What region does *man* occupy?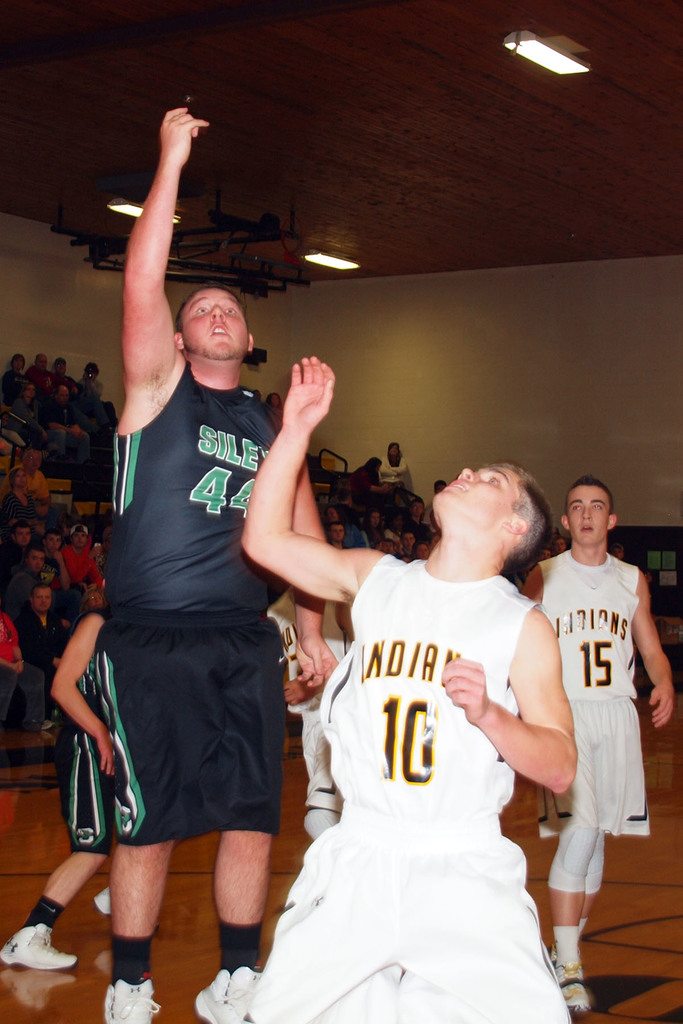
57 109 331 1023.
